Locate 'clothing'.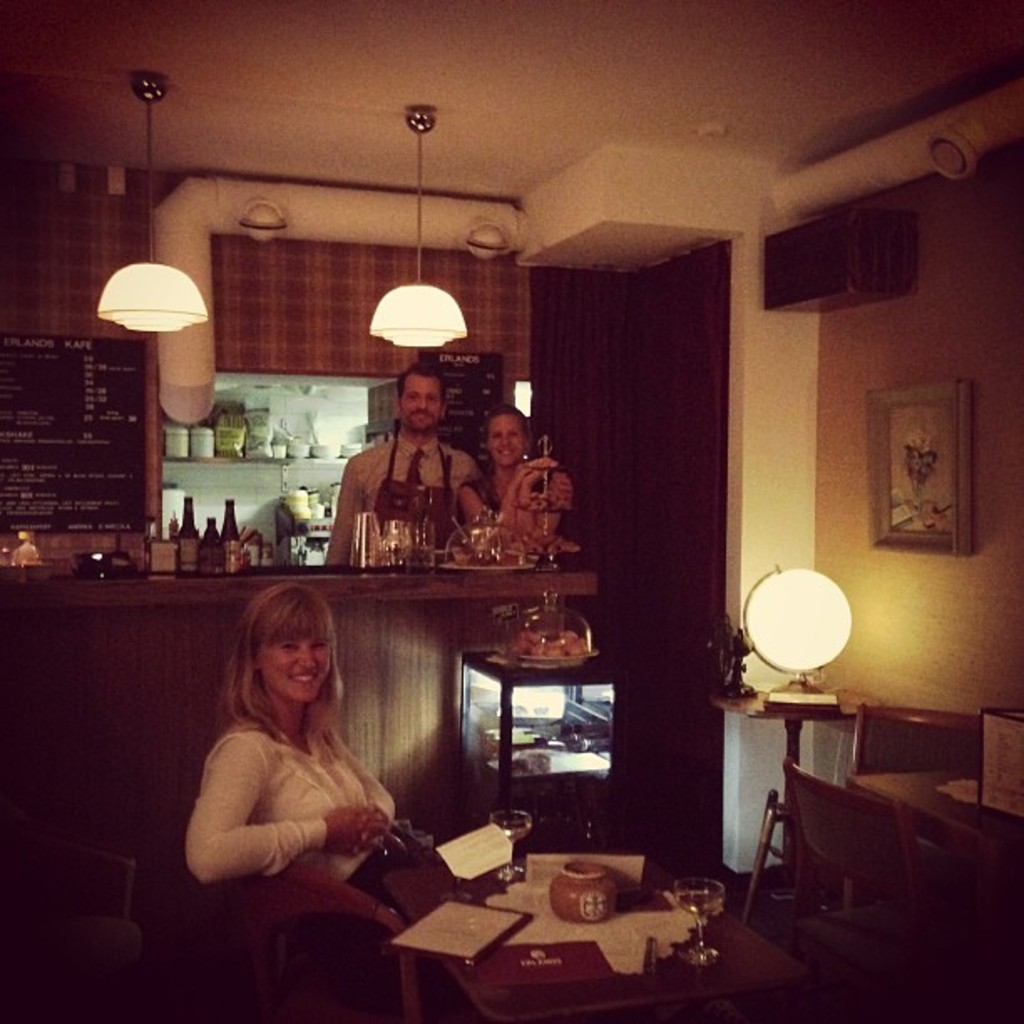
Bounding box: pyautogui.locateOnScreen(189, 733, 482, 1022).
